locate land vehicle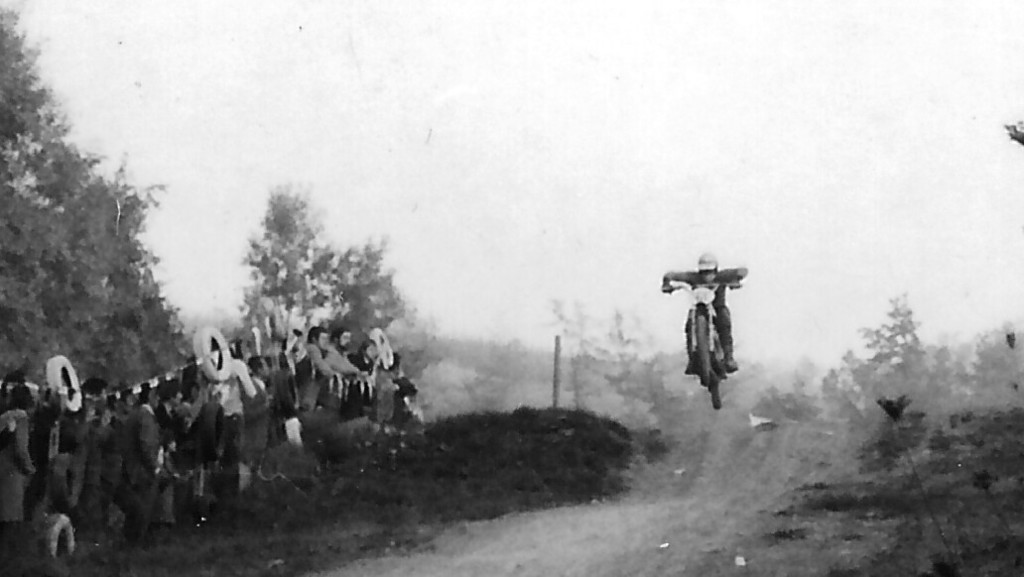
<box>678,263,750,415</box>
